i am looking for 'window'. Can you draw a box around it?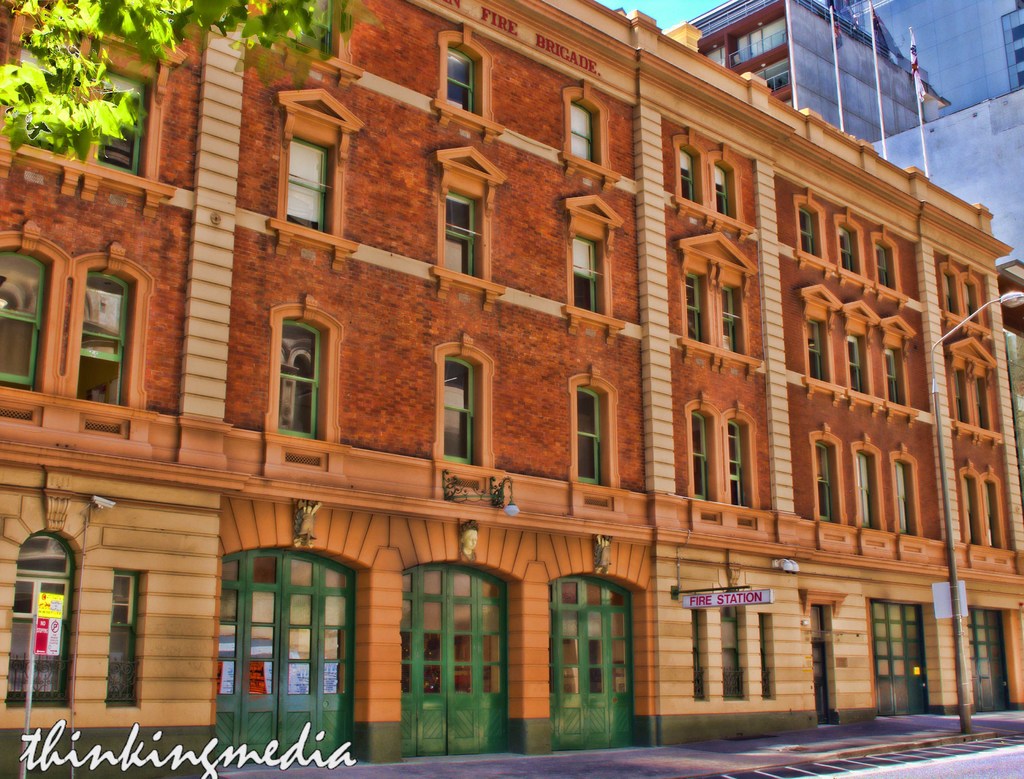
Sure, the bounding box is x1=675, y1=149, x2=701, y2=201.
